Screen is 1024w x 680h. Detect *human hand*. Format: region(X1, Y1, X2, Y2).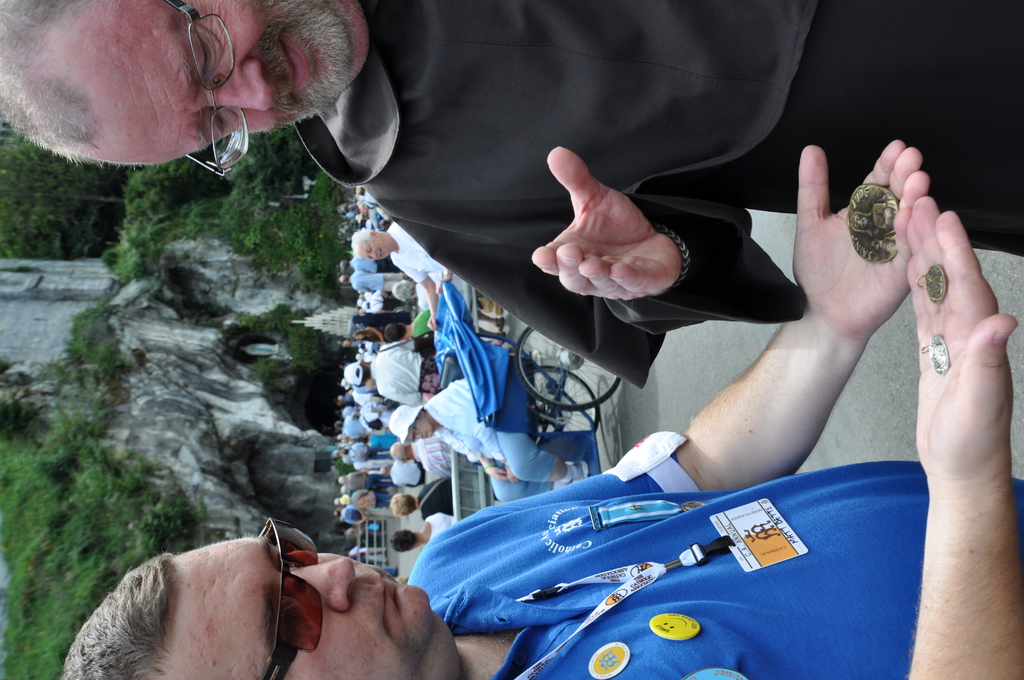
region(488, 465, 505, 480).
